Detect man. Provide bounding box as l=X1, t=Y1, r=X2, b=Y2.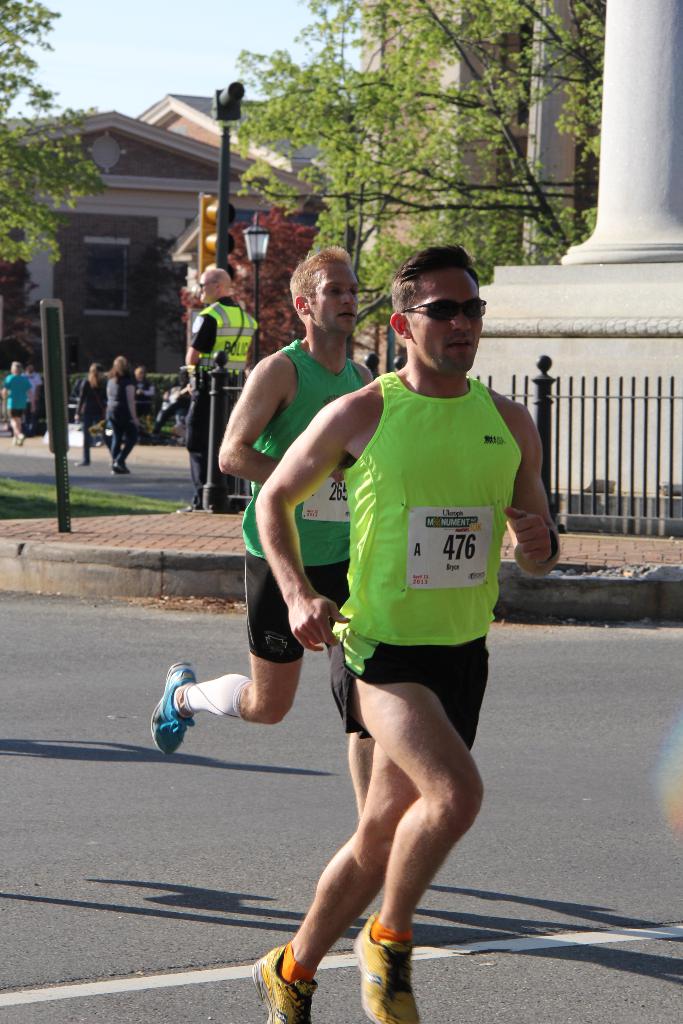
l=186, t=267, r=261, b=515.
